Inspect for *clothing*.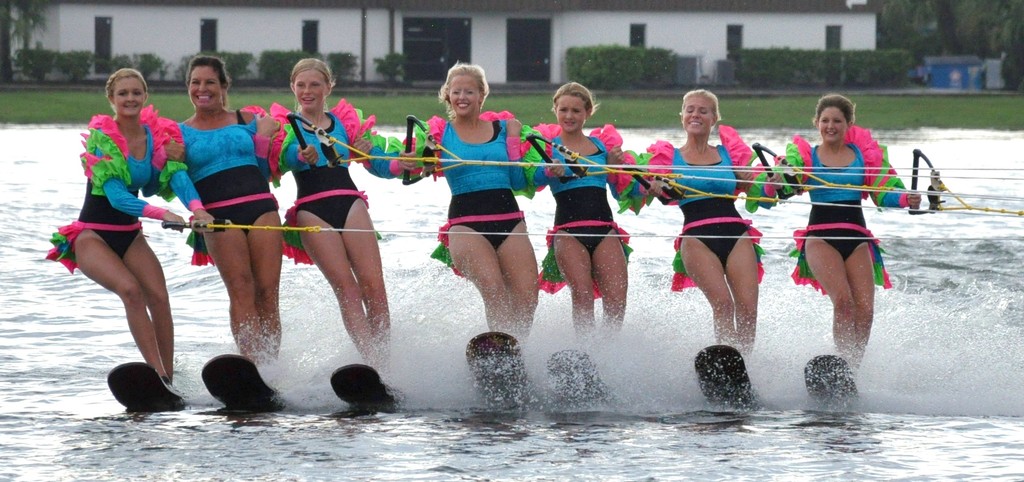
Inspection: bbox(172, 115, 280, 234).
